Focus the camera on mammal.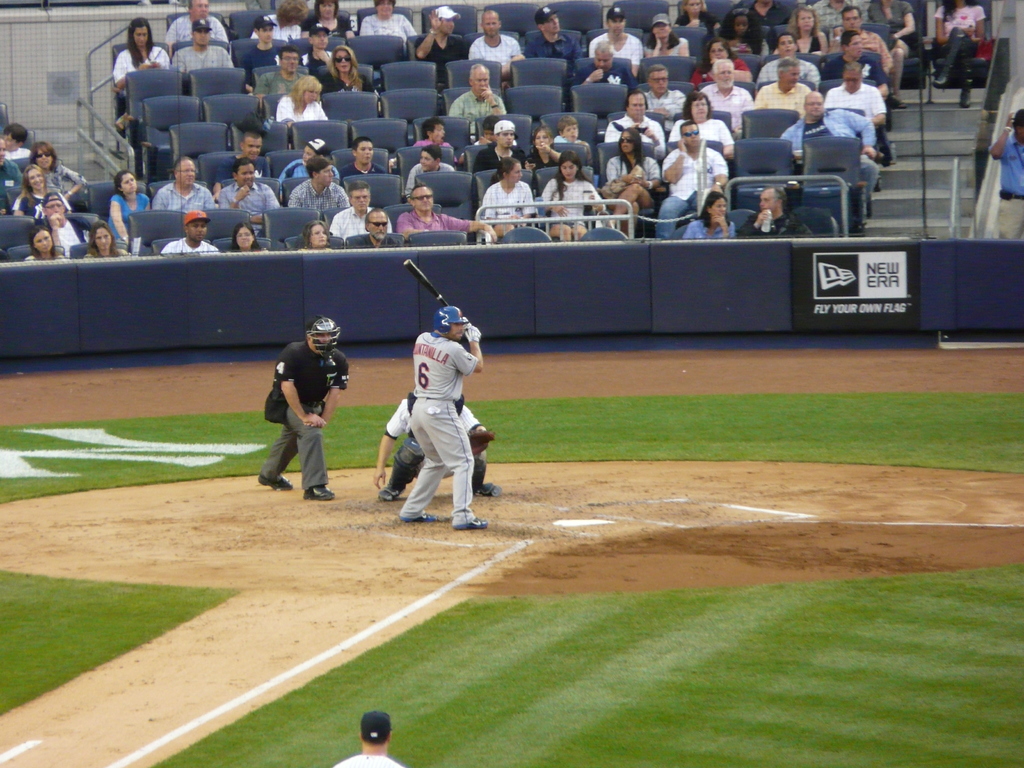
Focus region: 300 217 335 252.
